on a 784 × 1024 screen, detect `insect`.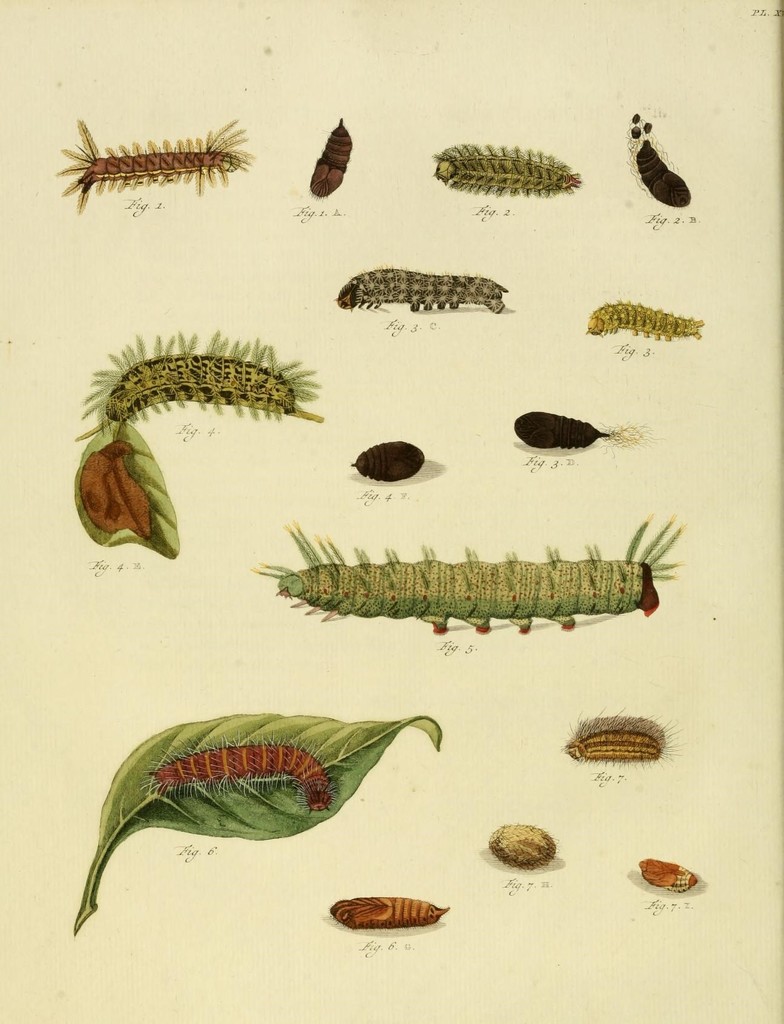
145, 741, 345, 817.
